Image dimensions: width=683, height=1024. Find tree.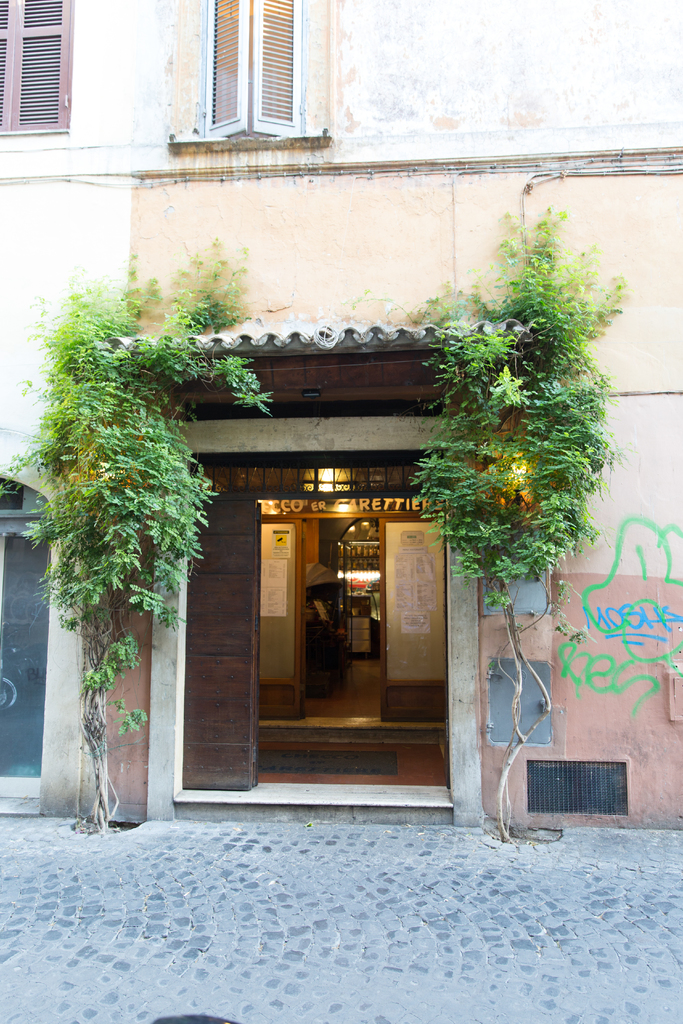
<region>23, 234, 226, 840</region>.
